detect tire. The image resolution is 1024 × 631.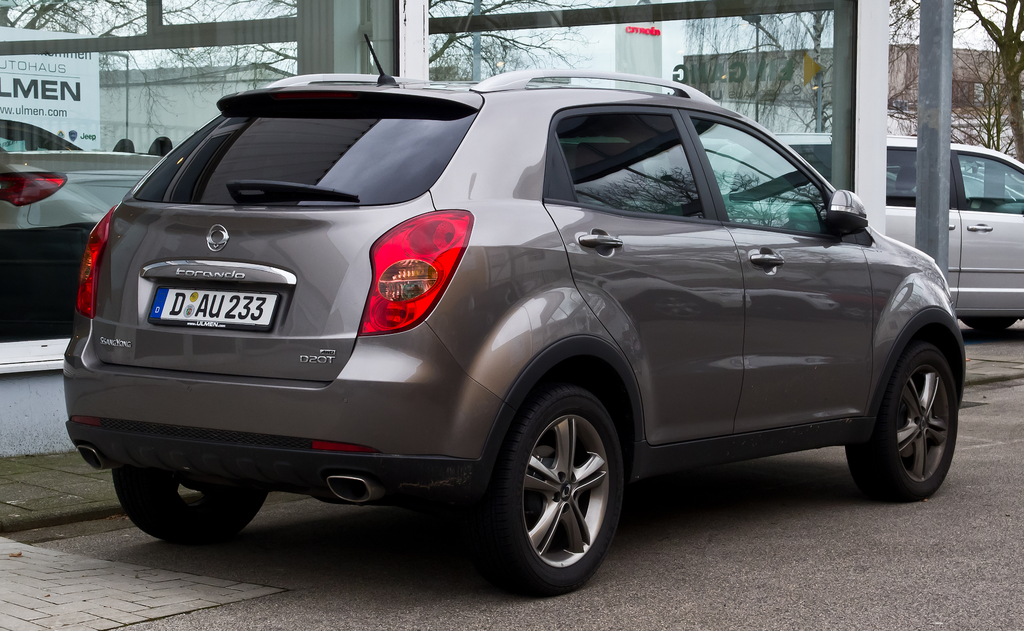
[848, 326, 961, 494].
